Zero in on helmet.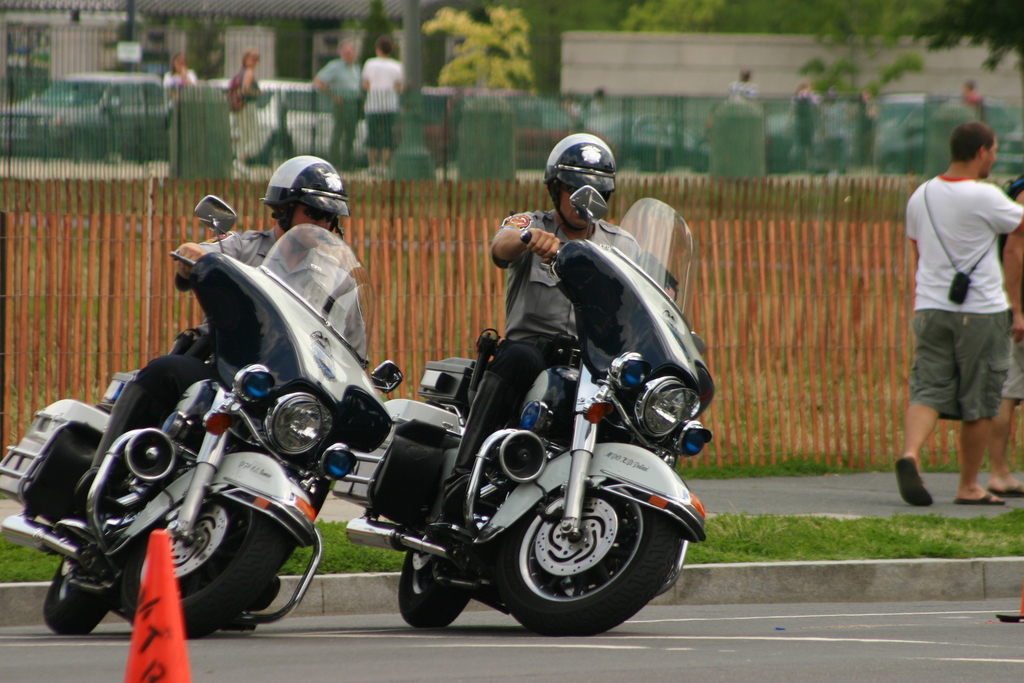
Zeroed in: 259,145,354,238.
